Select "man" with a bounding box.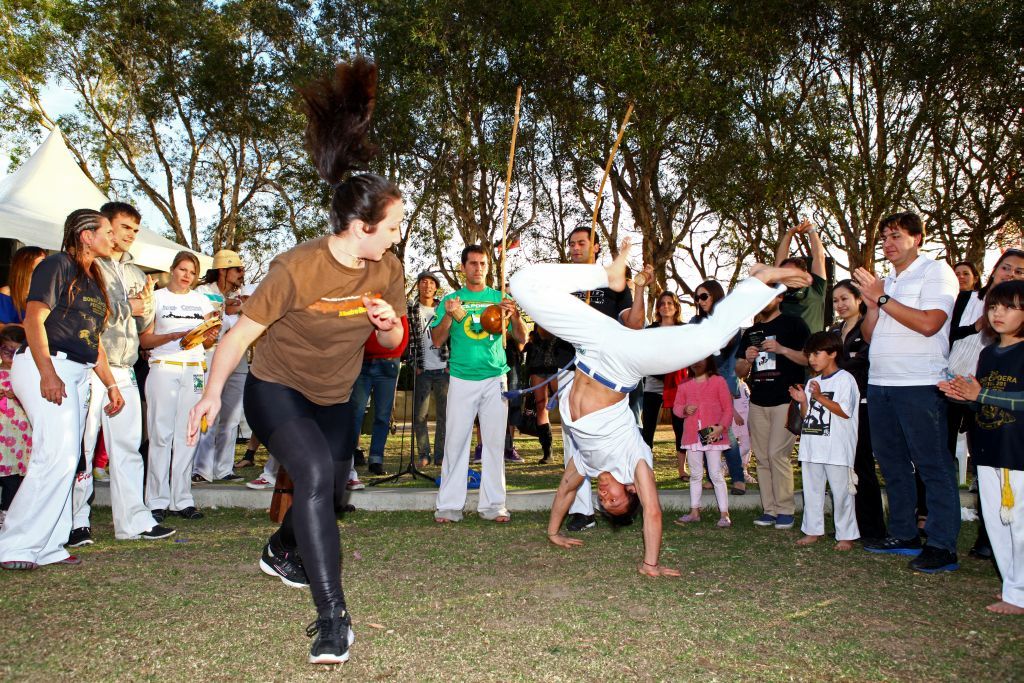
select_region(404, 271, 458, 472).
